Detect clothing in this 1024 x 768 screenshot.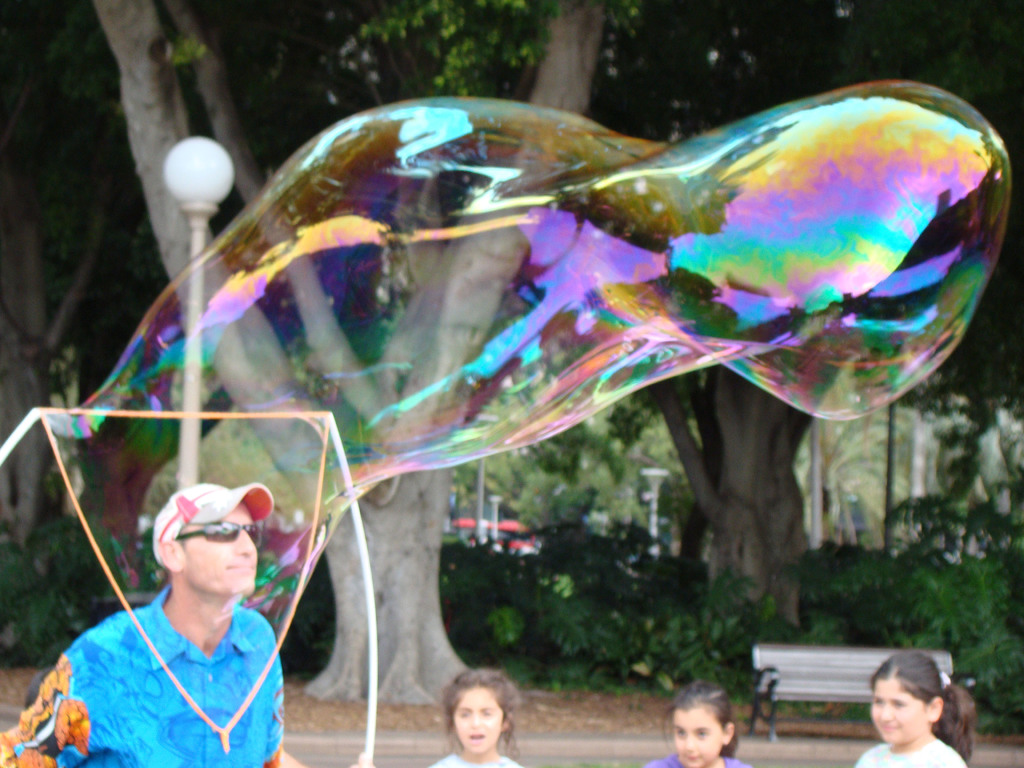
Detection: [x1=435, y1=753, x2=524, y2=767].
